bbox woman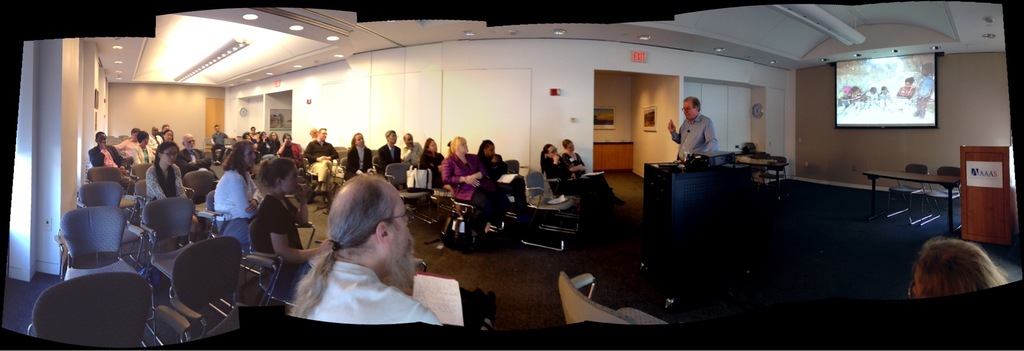
pyautogui.locateOnScreen(440, 135, 506, 231)
